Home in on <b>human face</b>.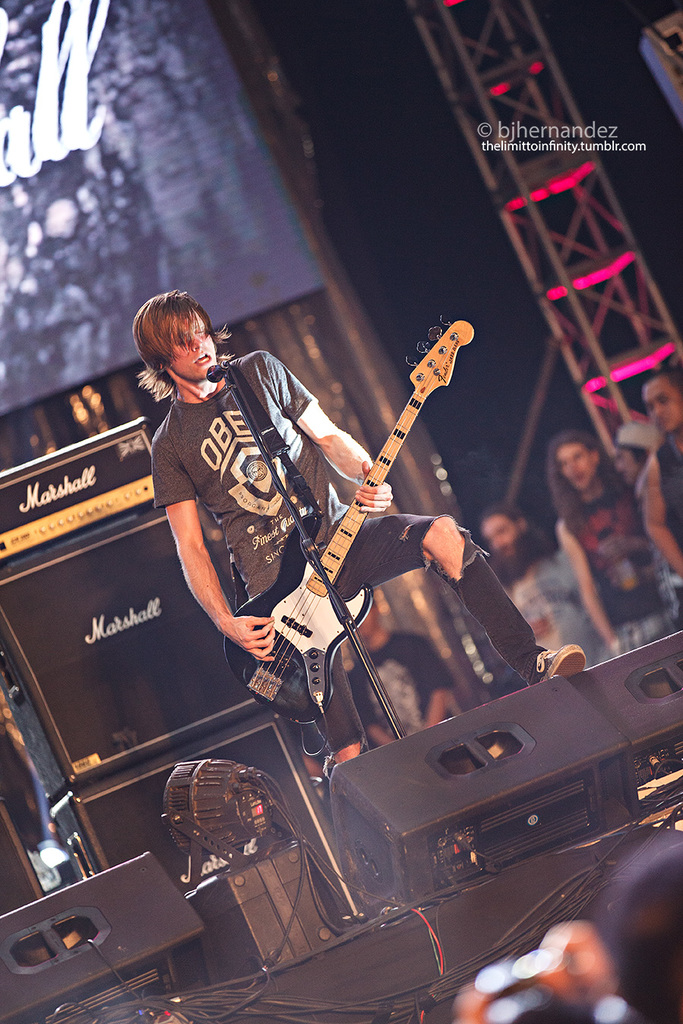
Homed in at 642,375,682,431.
